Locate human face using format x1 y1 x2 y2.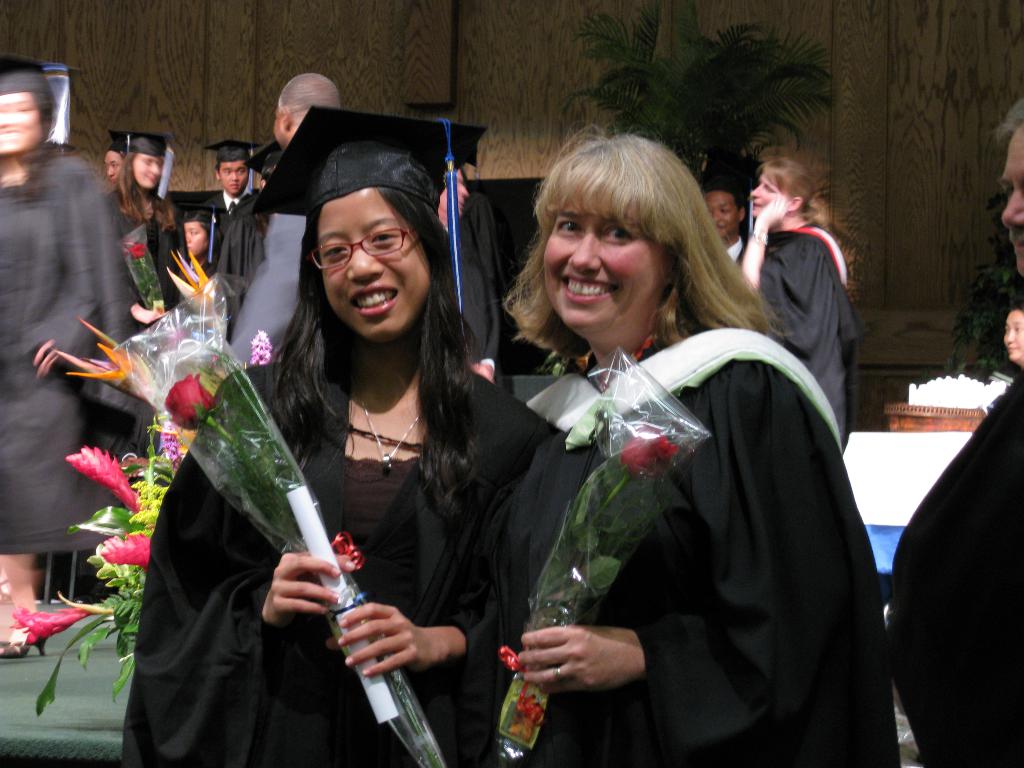
131 156 156 187.
